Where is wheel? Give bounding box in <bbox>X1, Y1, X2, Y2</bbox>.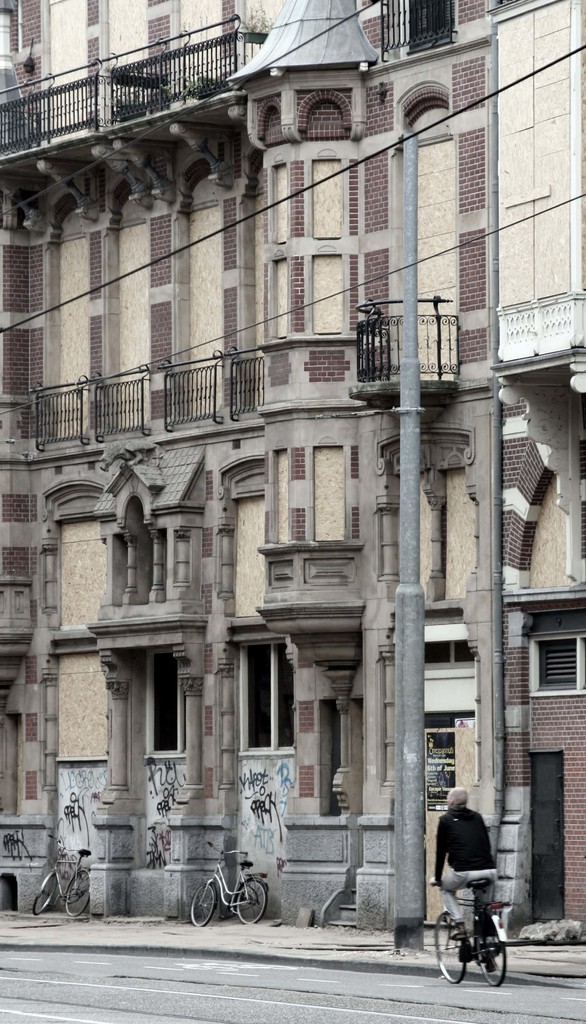
<bbox>237, 879, 267, 925</bbox>.
